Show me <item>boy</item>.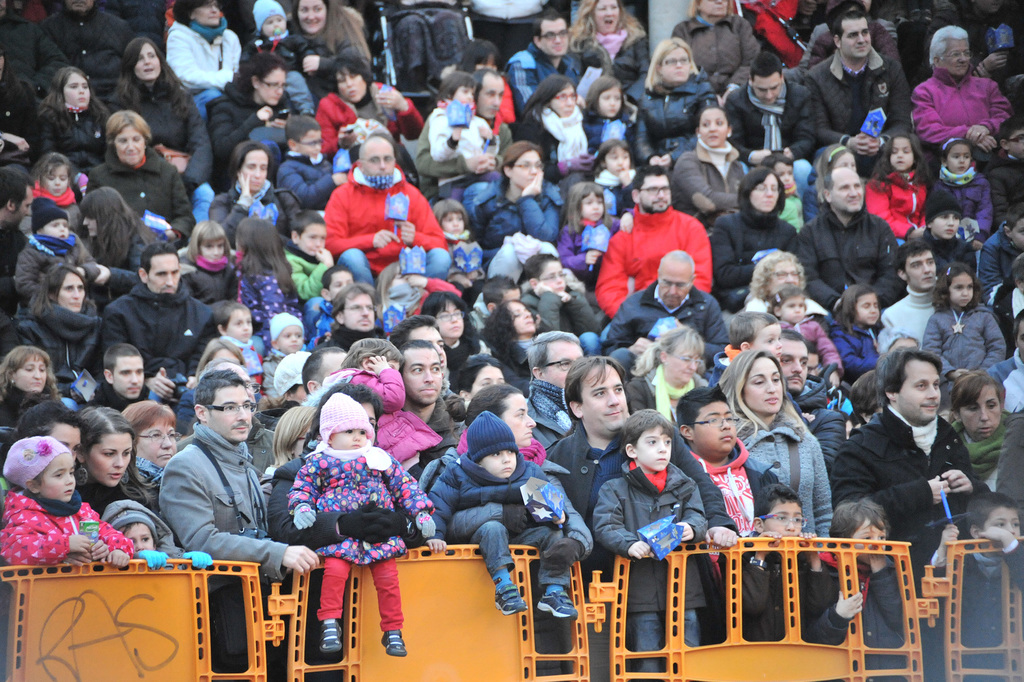
<item>boy</item> is here: 718, 476, 831, 651.
